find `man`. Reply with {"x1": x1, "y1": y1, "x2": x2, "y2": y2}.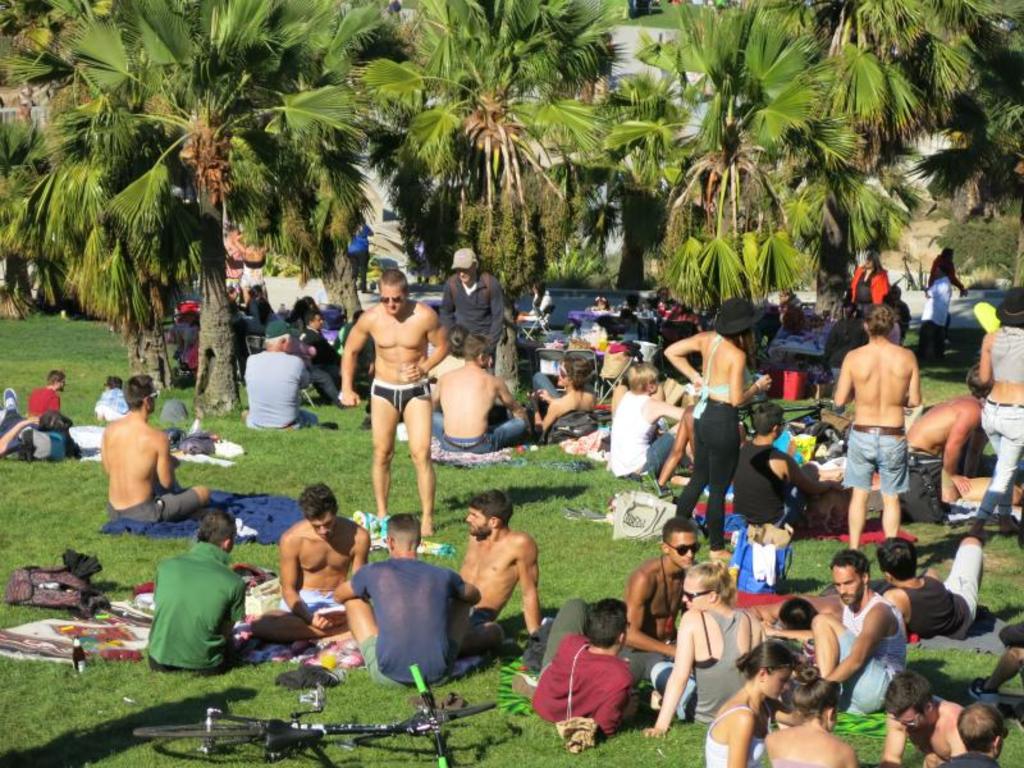
{"x1": 876, "y1": 527, "x2": 991, "y2": 645}.
